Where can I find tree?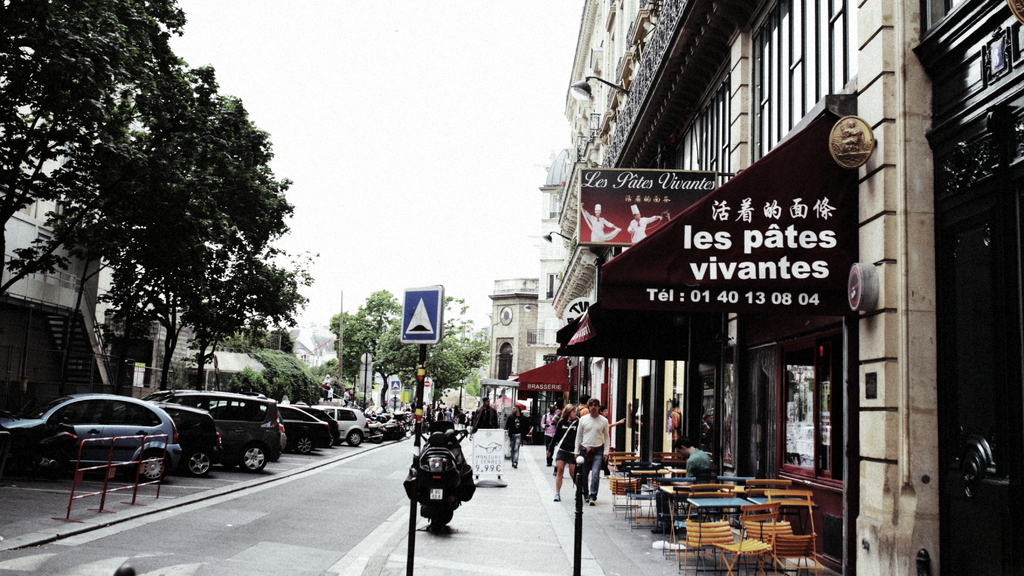
You can find it at 228:339:317:406.
